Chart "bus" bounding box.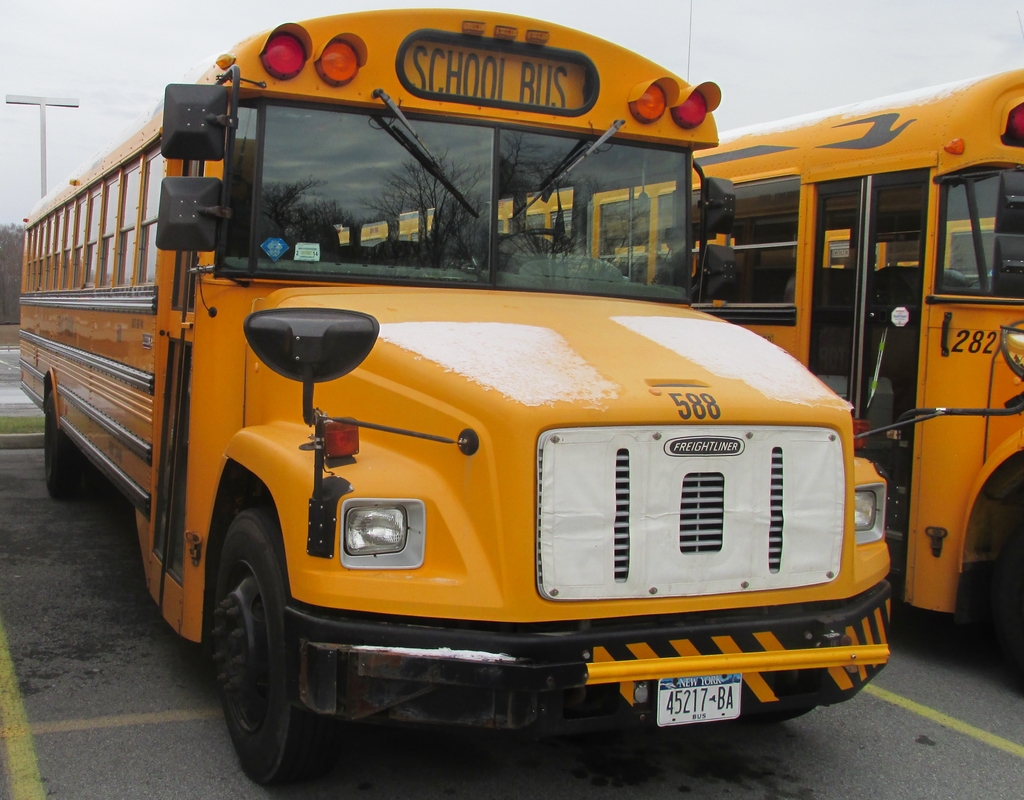
Charted: (17, 6, 1023, 792).
